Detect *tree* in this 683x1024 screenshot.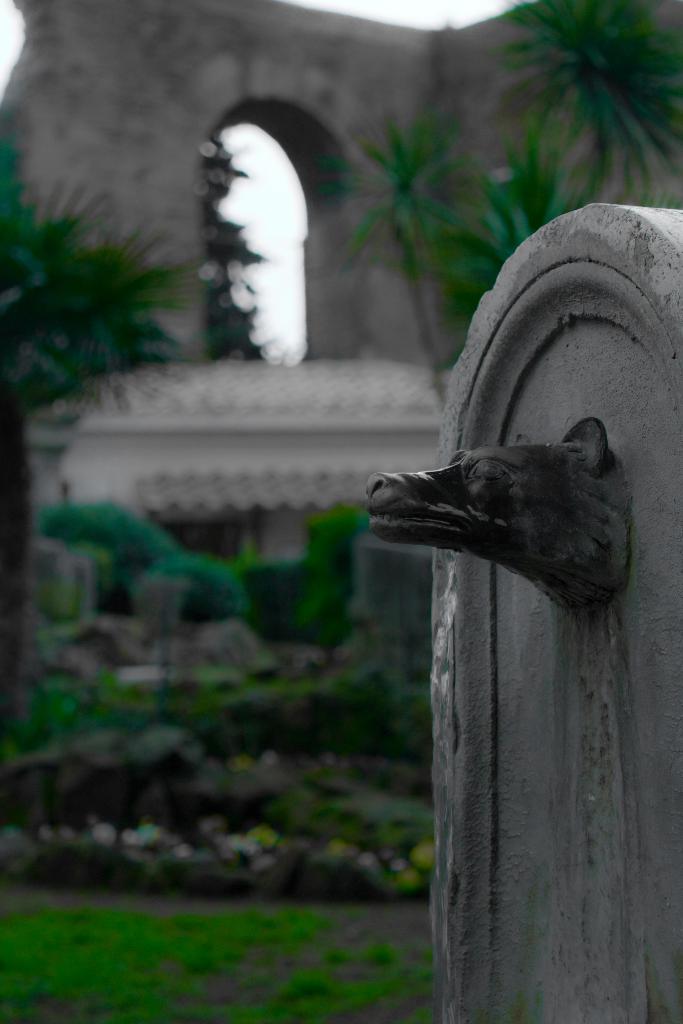
Detection: x1=0 y1=120 x2=217 y2=764.
